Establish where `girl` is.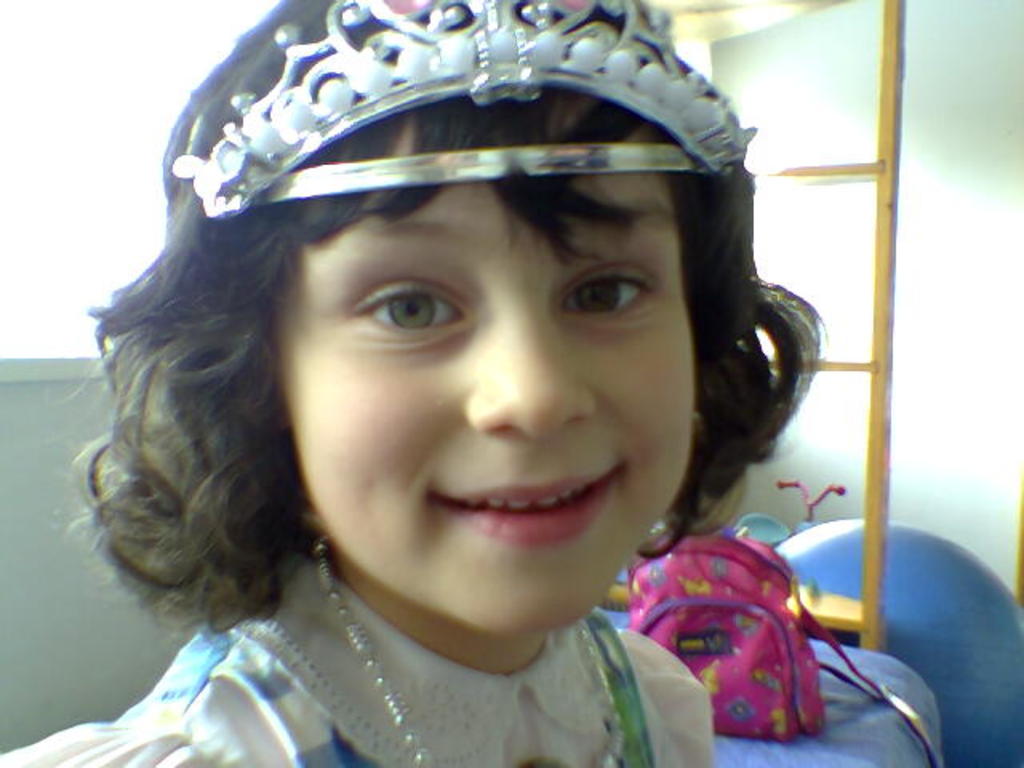
Established at rect(0, 0, 827, 766).
